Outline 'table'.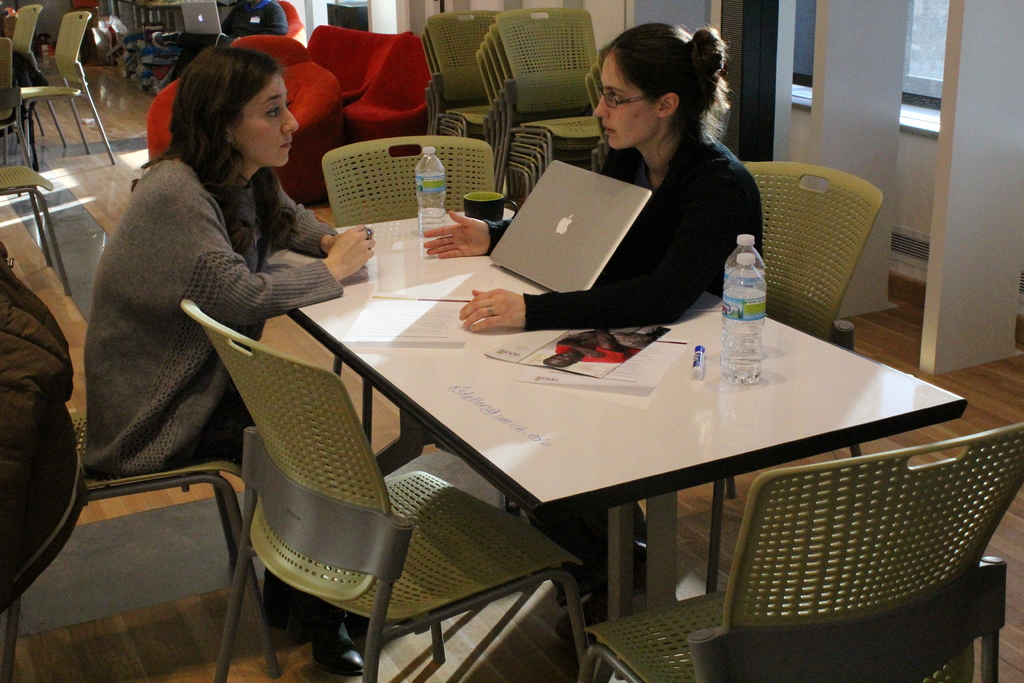
Outline: {"left": 261, "top": 201, "right": 968, "bottom": 682}.
